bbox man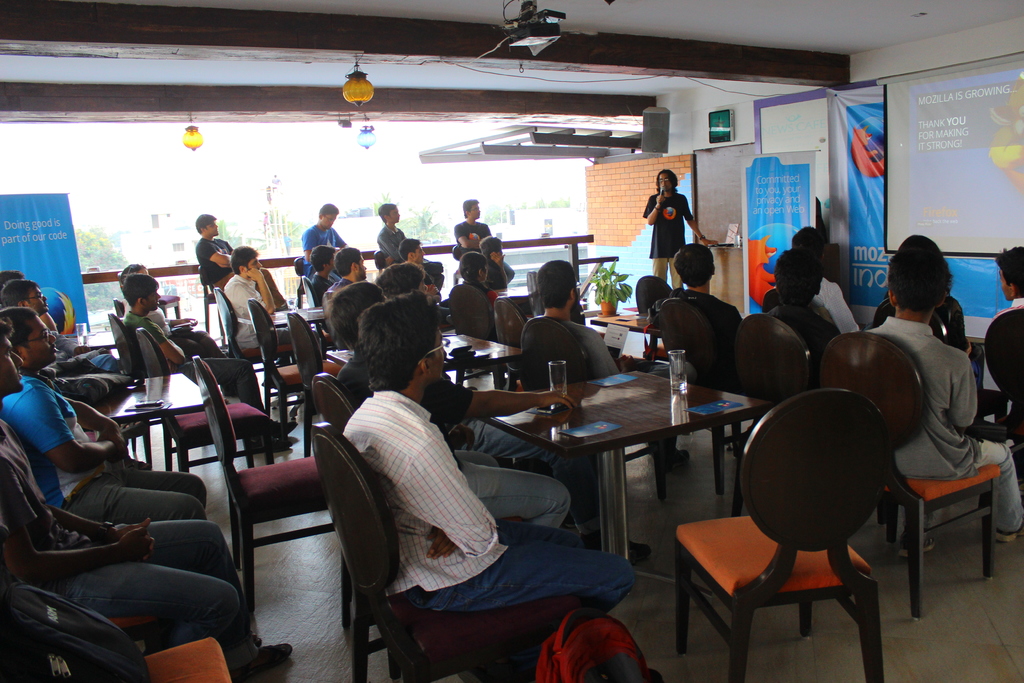
{"x1": 0, "y1": 319, "x2": 294, "y2": 682}
